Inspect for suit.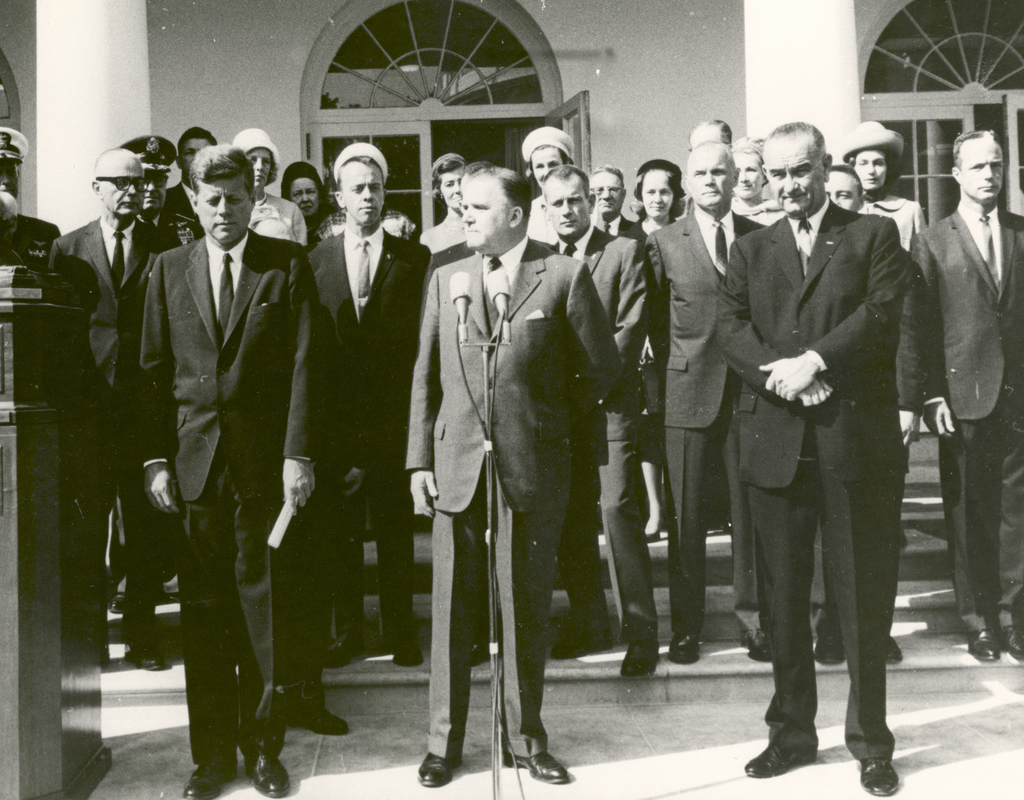
Inspection: [545, 223, 661, 640].
